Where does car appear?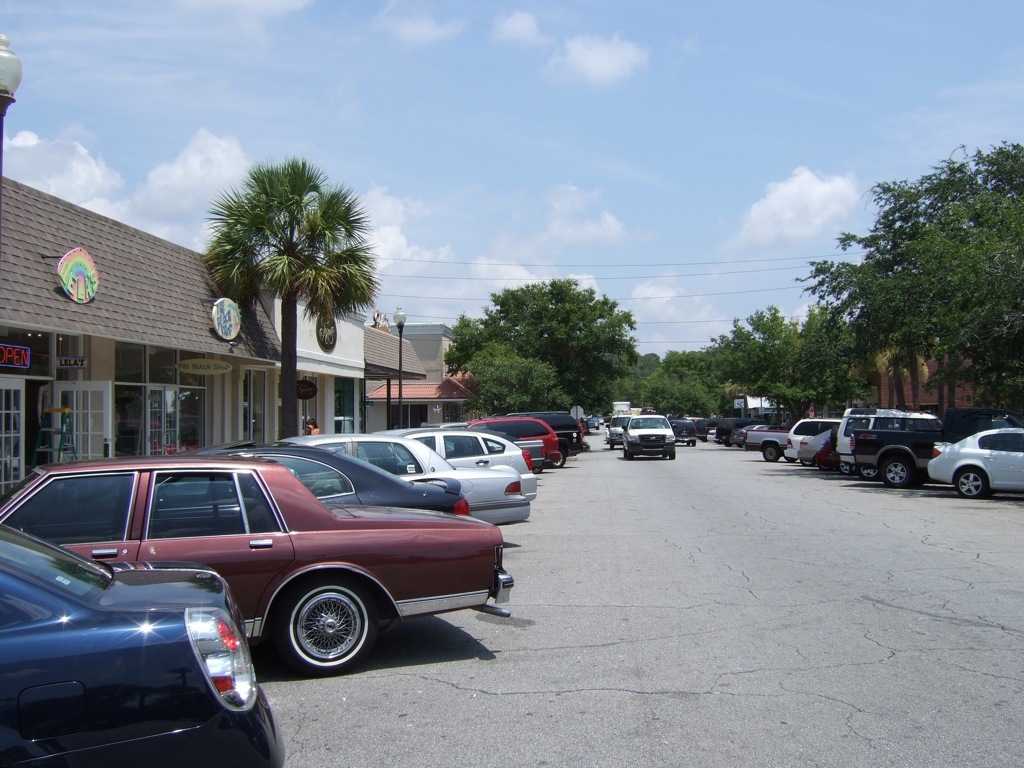
Appears at (0,519,284,767).
